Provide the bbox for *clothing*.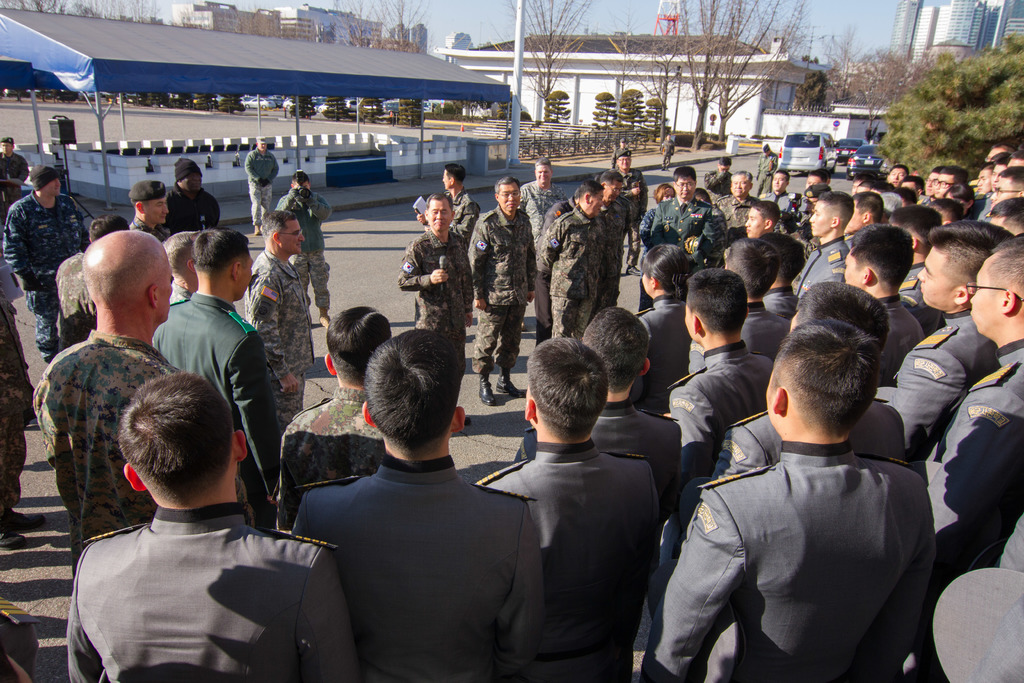
<bbox>914, 192, 934, 206</bbox>.
